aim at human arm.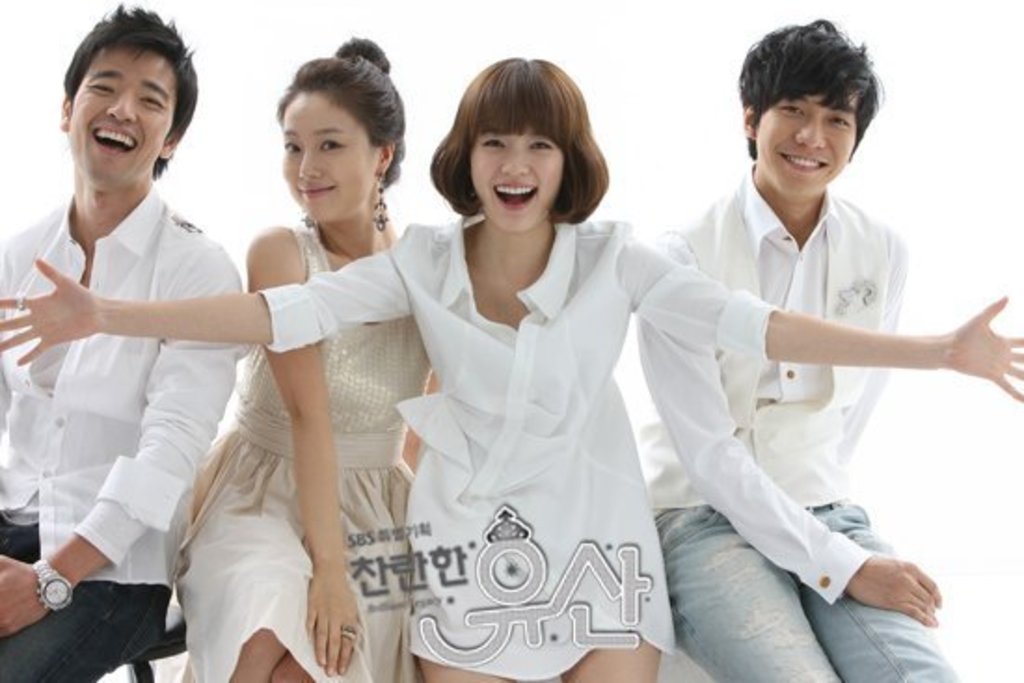
Aimed at 866/203/922/454.
